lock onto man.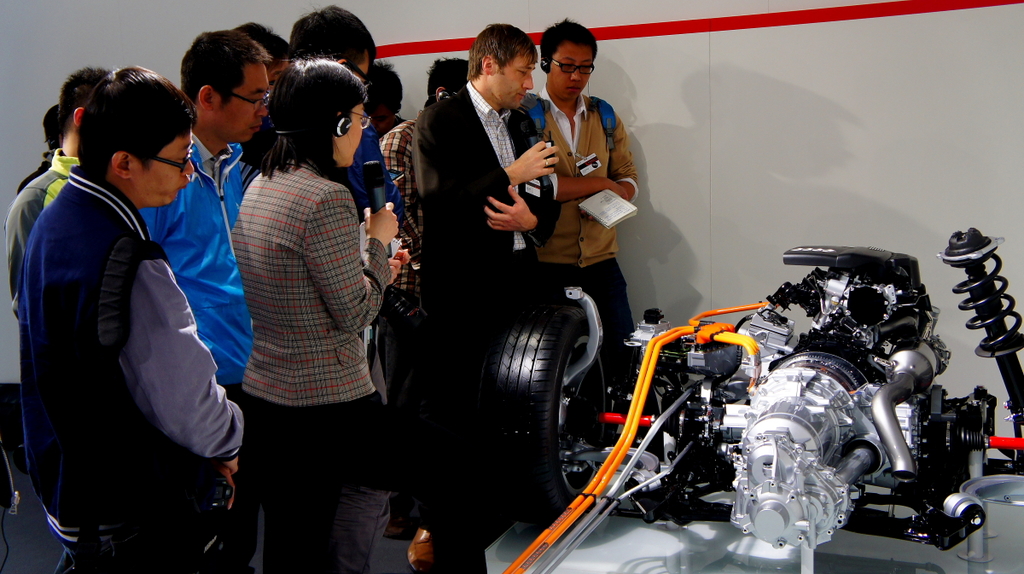
Locked: <region>9, 49, 244, 567</region>.
